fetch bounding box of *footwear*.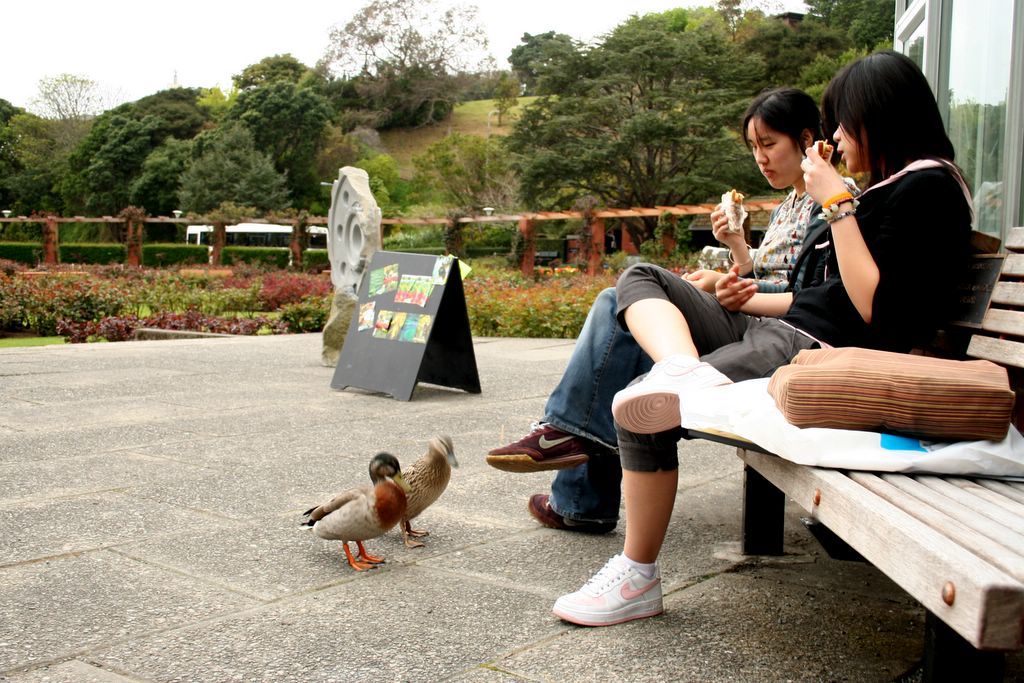
Bbox: box=[483, 421, 590, 475].
